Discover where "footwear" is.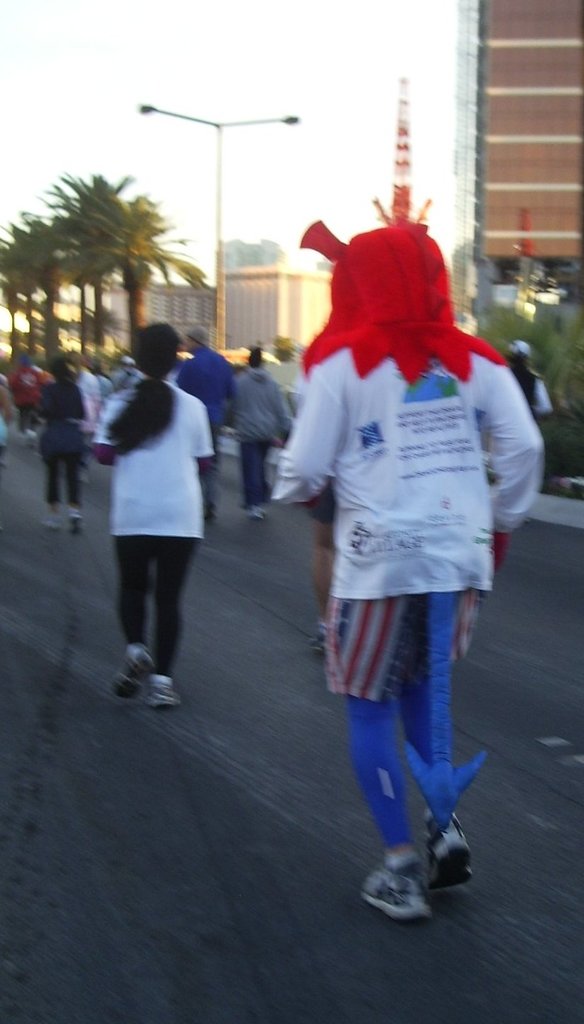
Discovered at bbox=(151, 684, 178, 705).
